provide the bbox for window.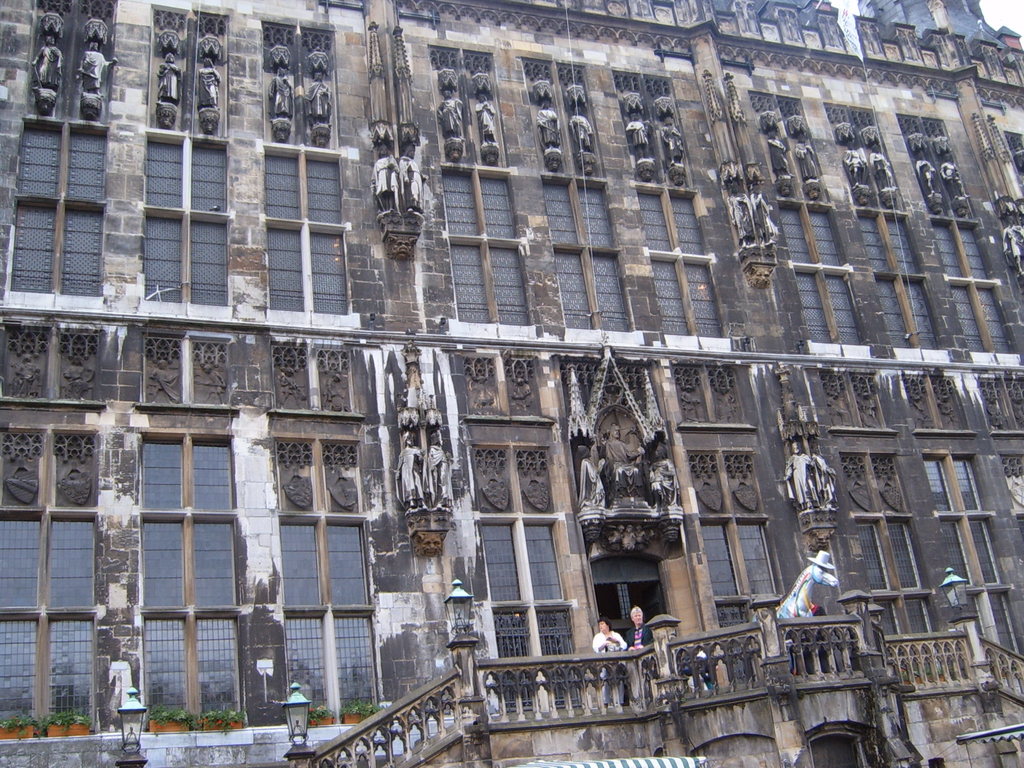
bbox=[15, 130, 102, 297].
